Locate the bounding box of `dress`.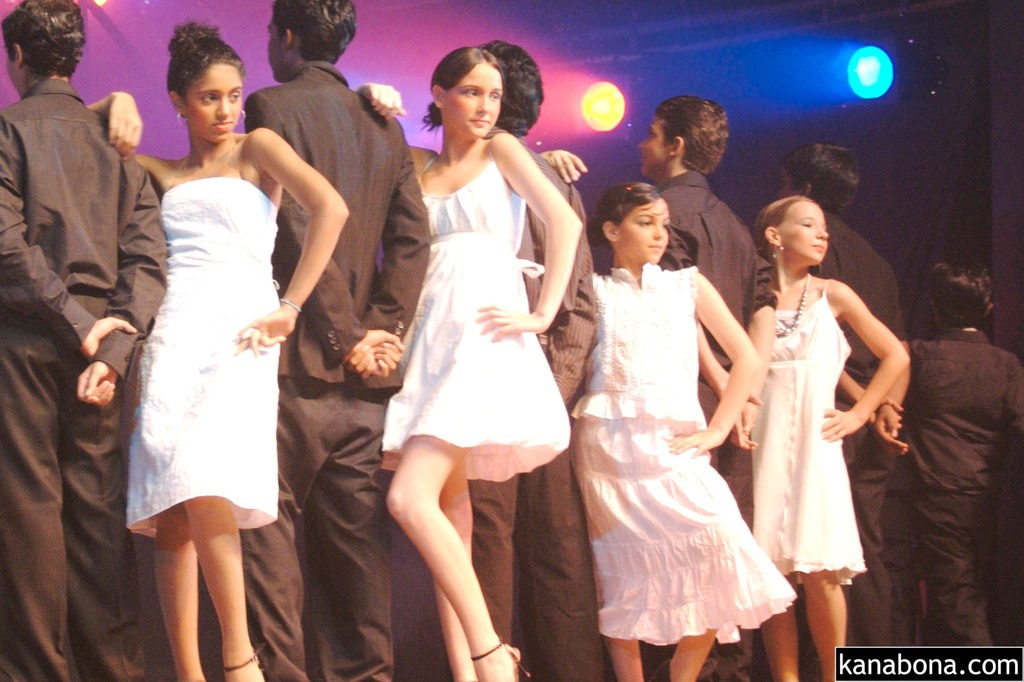
Bounding box: 122, 177, 283, 539.
